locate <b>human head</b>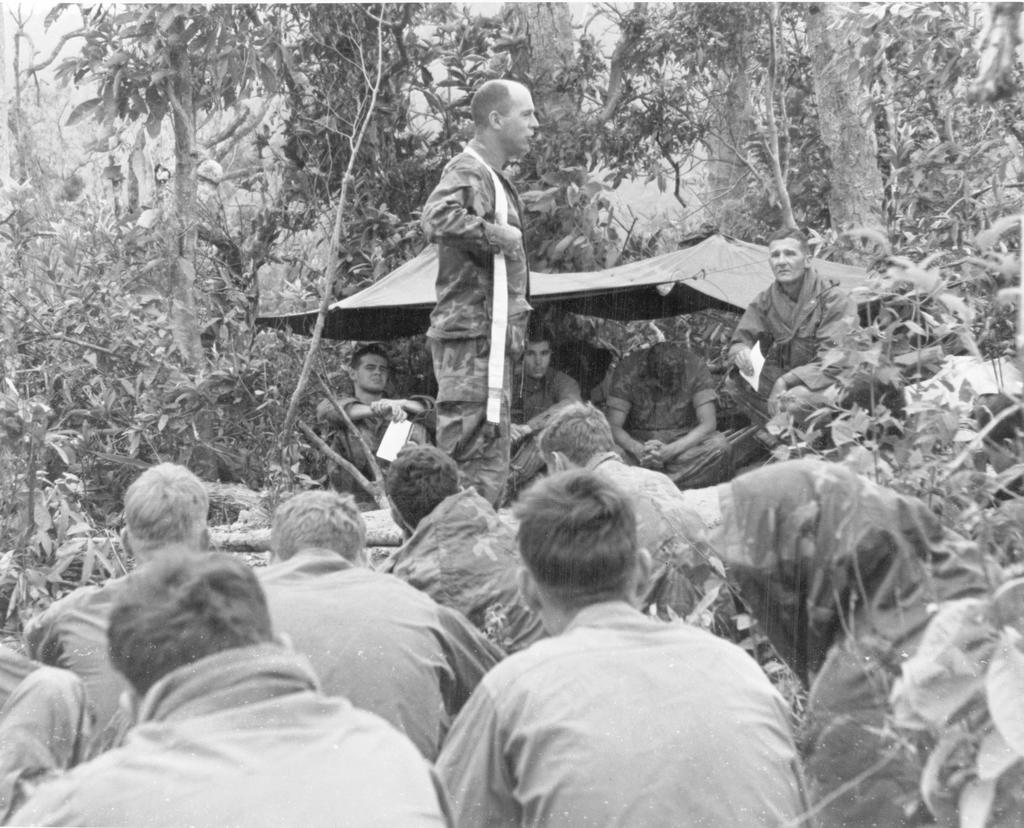
[left=522, top=468, right=651, bottom=635]
